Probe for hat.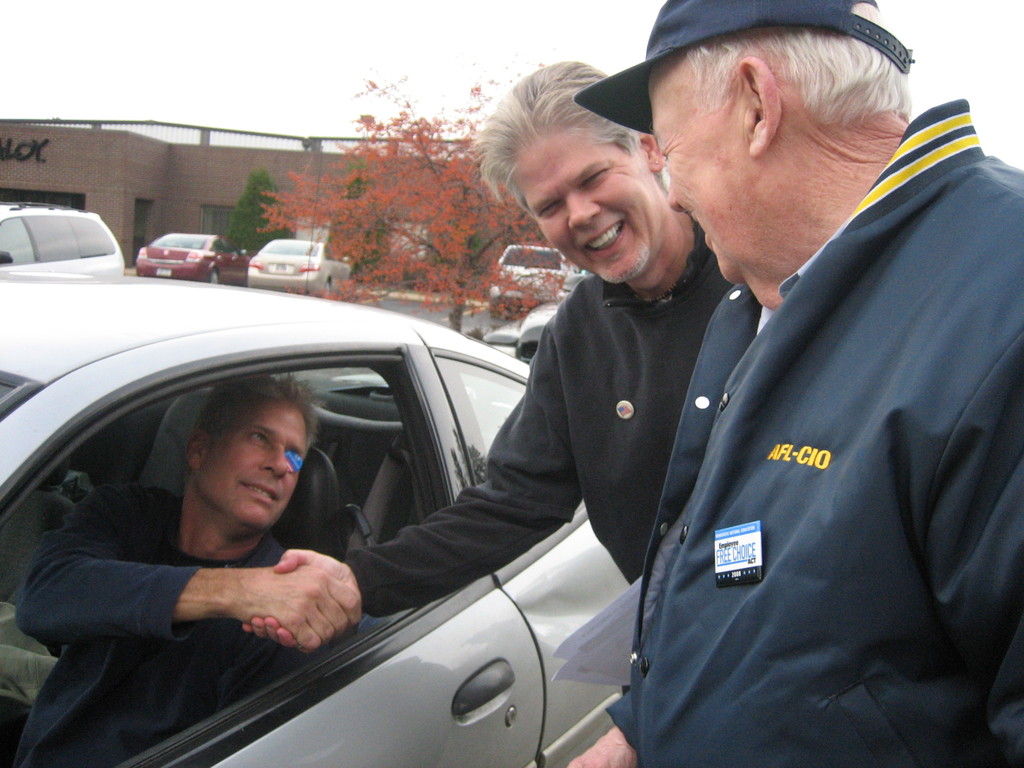
Probe result: [573,0,907,135].
